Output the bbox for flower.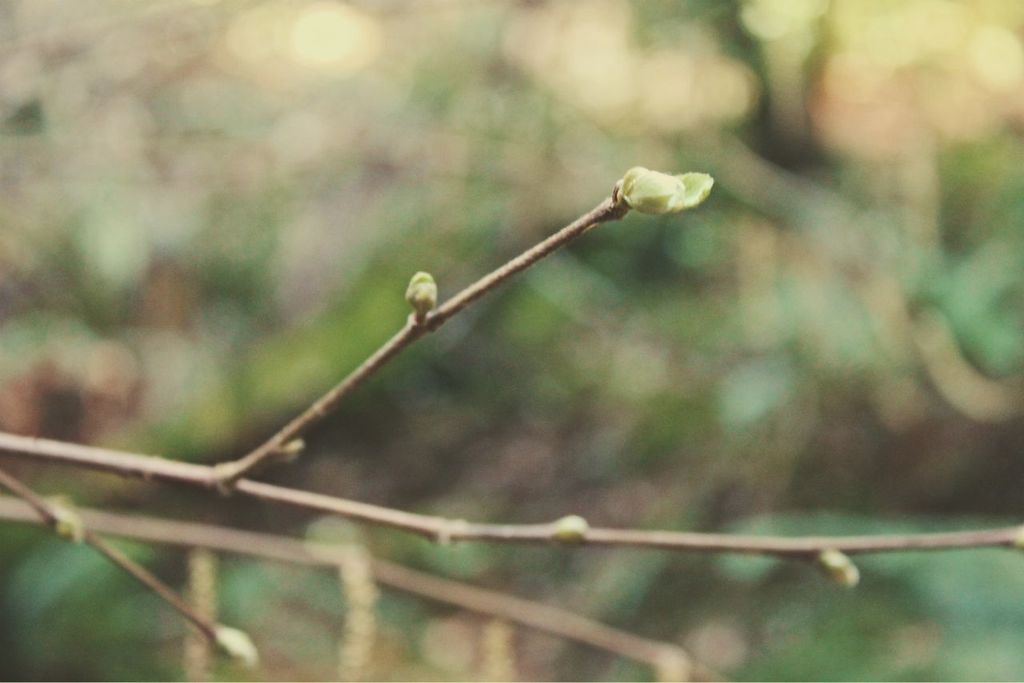
select_region(405, 267, 436, 312).
